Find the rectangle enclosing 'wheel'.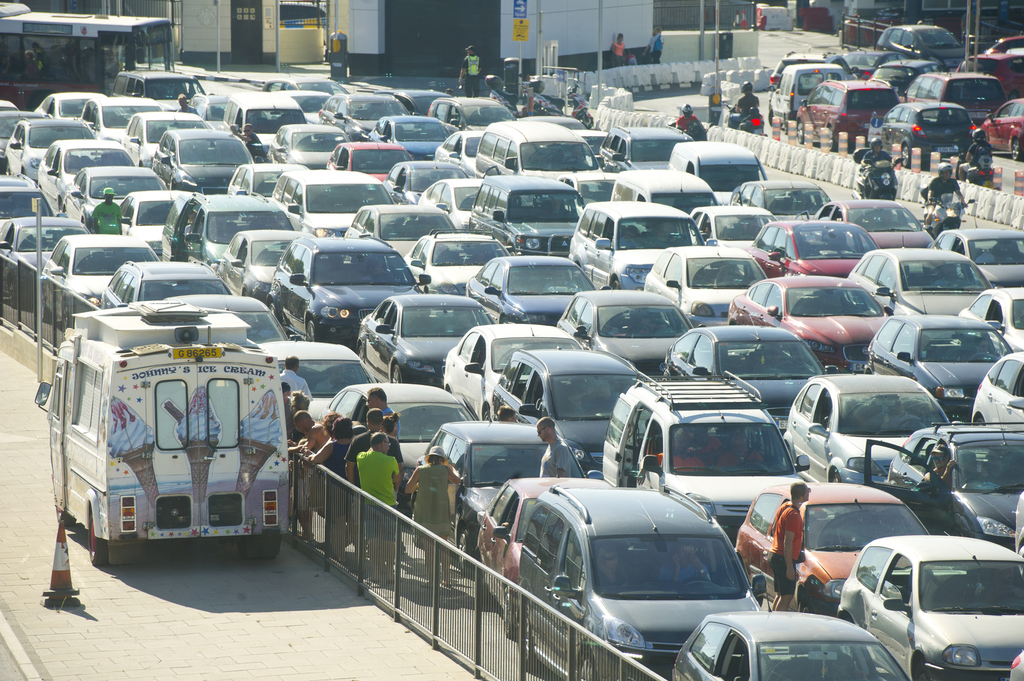
rect(457, 531, 468, 577).
